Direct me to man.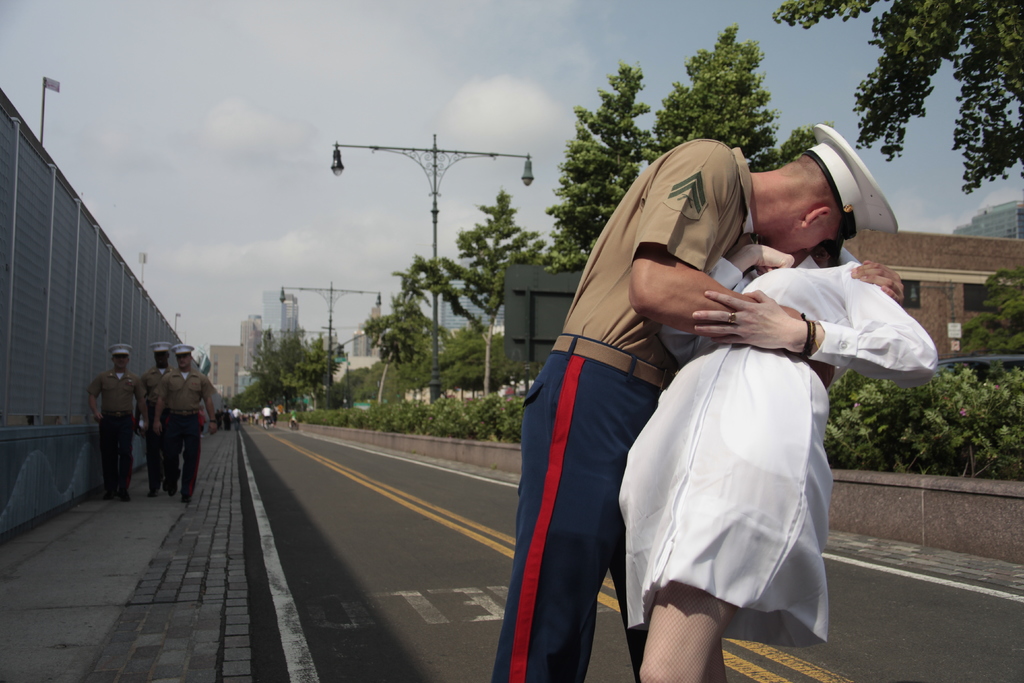
Direction: {"left": 88, "top": 341, "right": 144, "bottom": 504}.
